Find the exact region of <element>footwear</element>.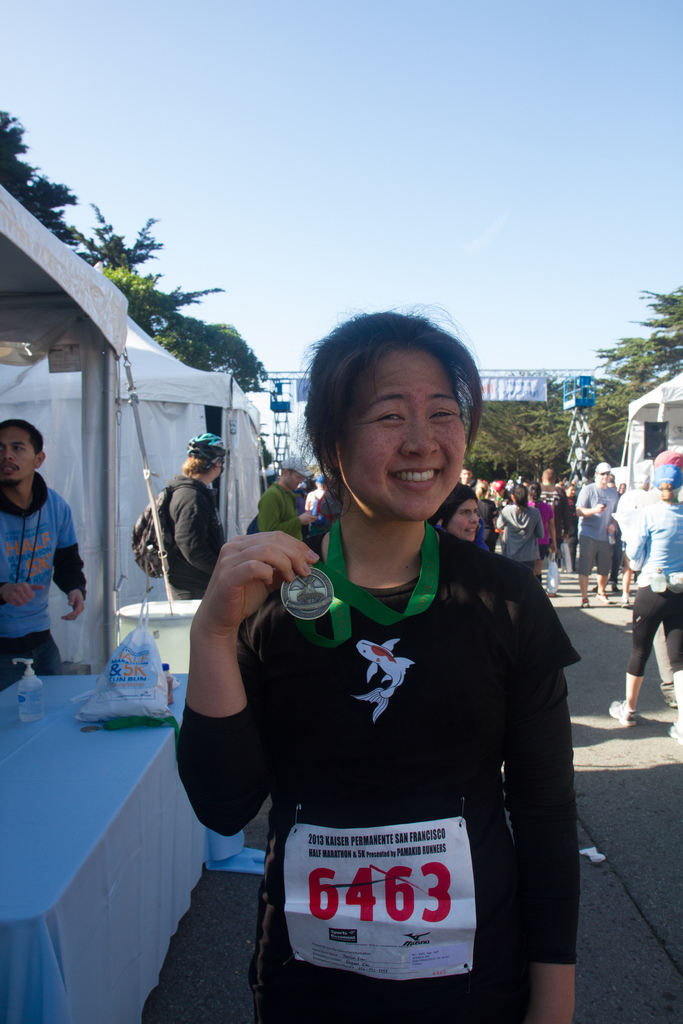
Exact region: [x1=601, y1=591, x2=614, y2=601].
